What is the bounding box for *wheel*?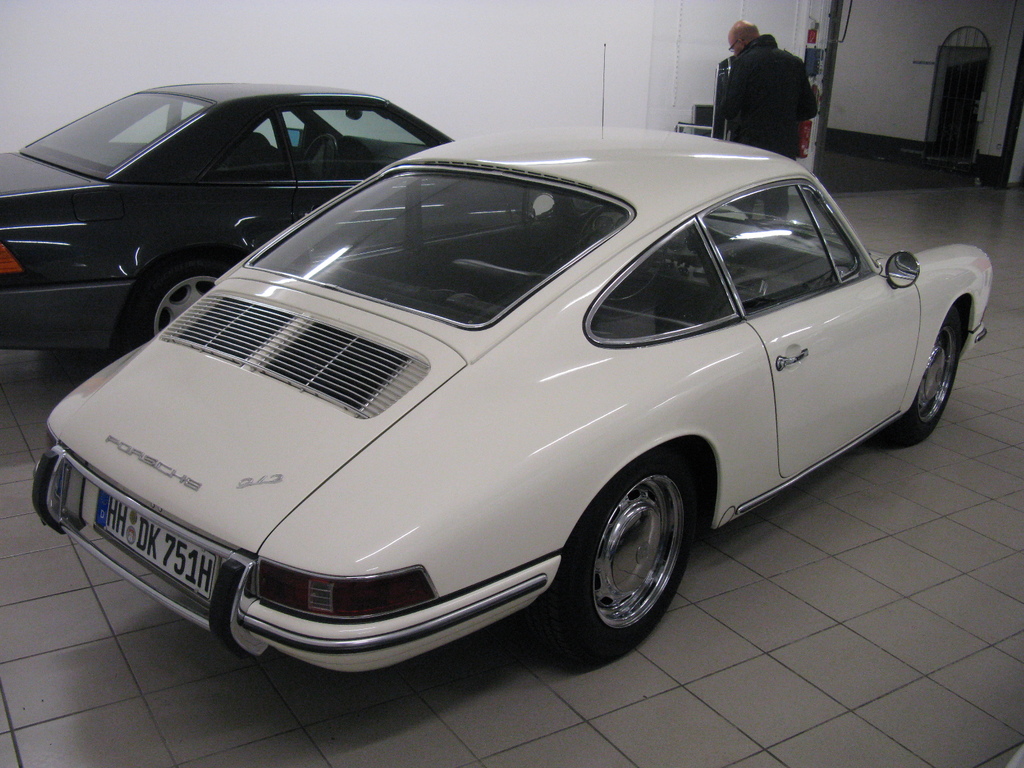
563,468,696,651.
